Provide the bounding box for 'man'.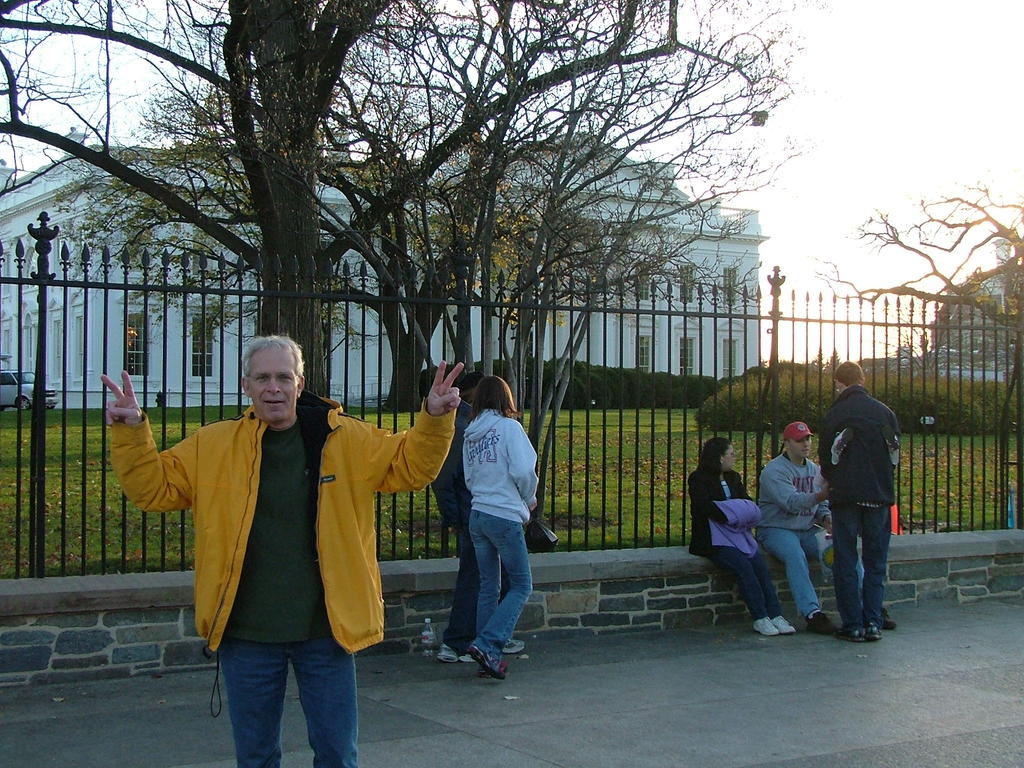
820:360:902:639.
